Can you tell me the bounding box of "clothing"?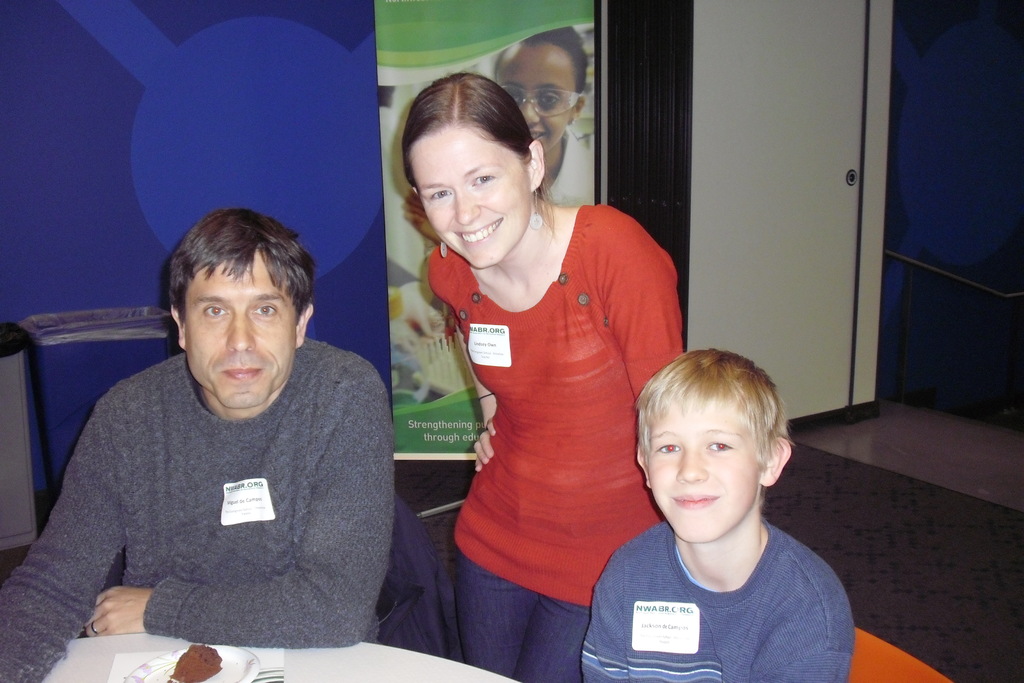
rect(585, 522, 860, 682).
